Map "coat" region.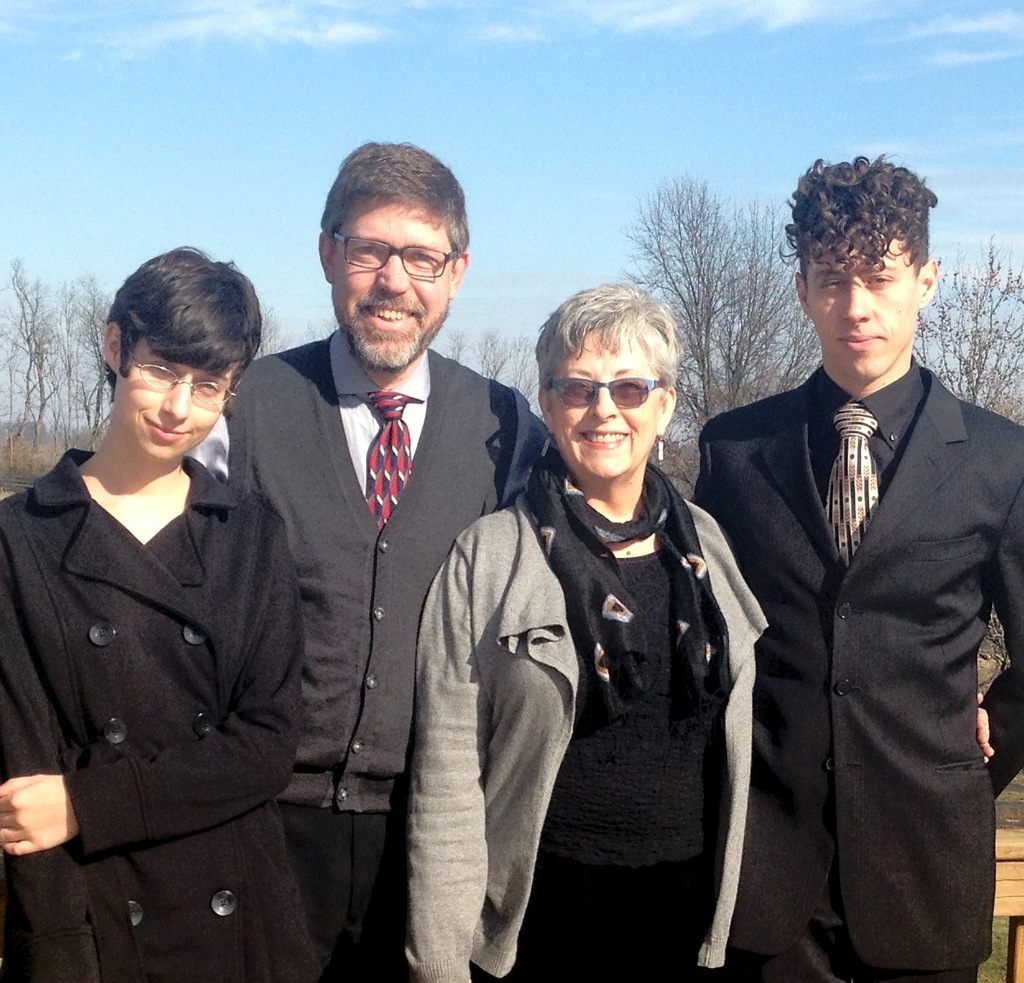
Mapped to bbox=[414, 323, 765, 968].
